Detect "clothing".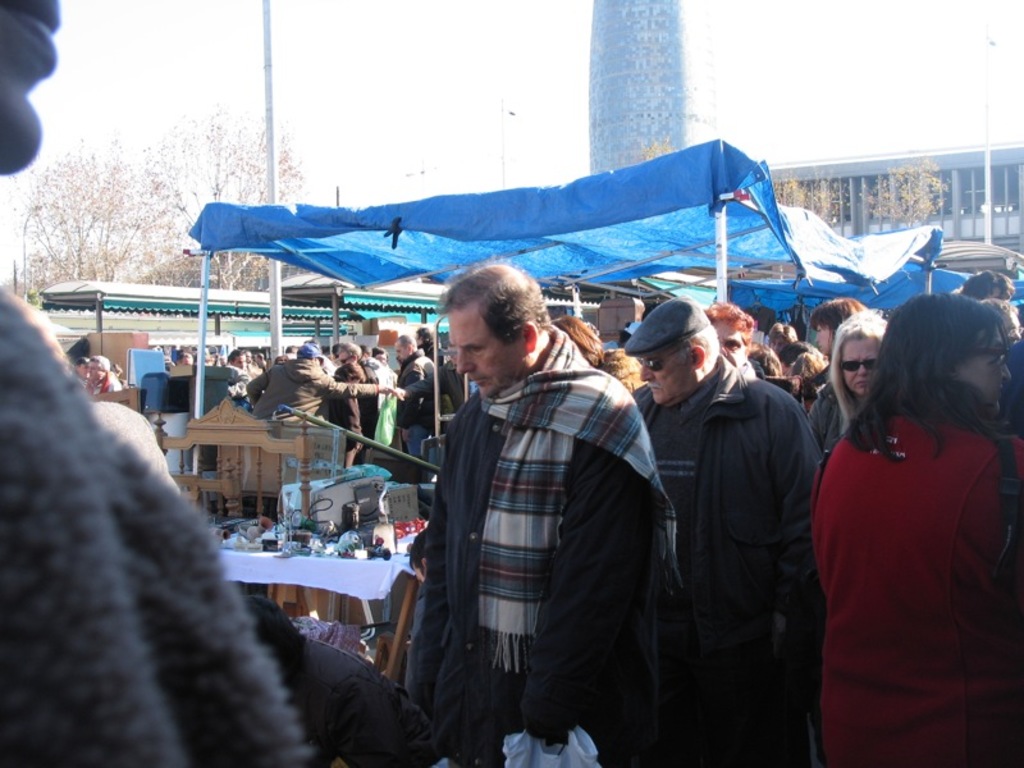
Detected at bbox=(408, 326, 652, 767).
